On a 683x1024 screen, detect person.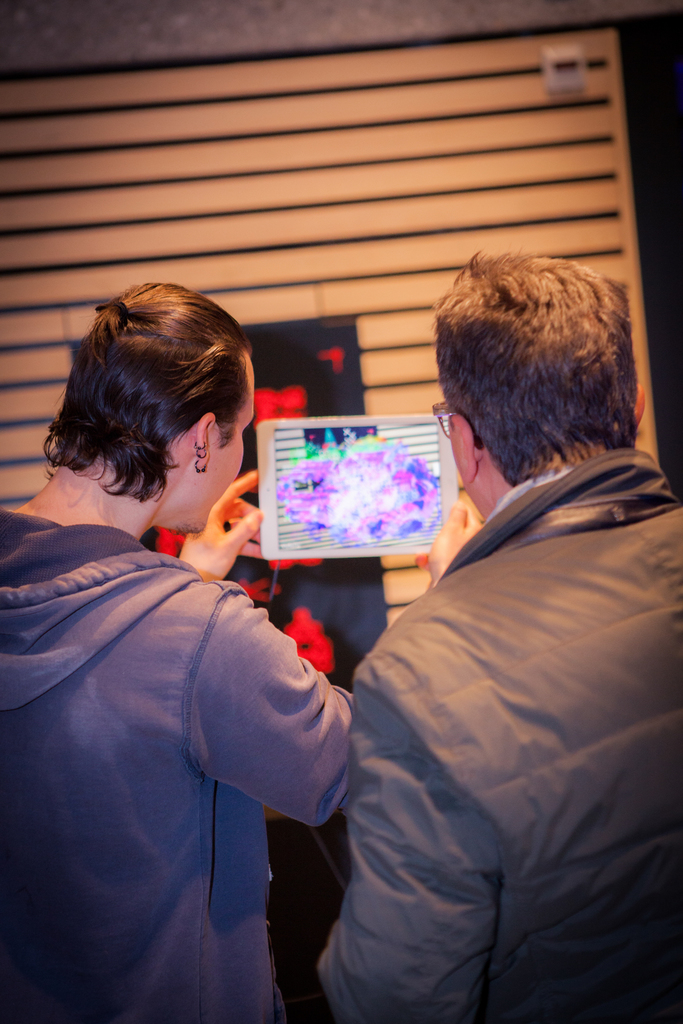
BBox(0, 282, 482, 1023).
